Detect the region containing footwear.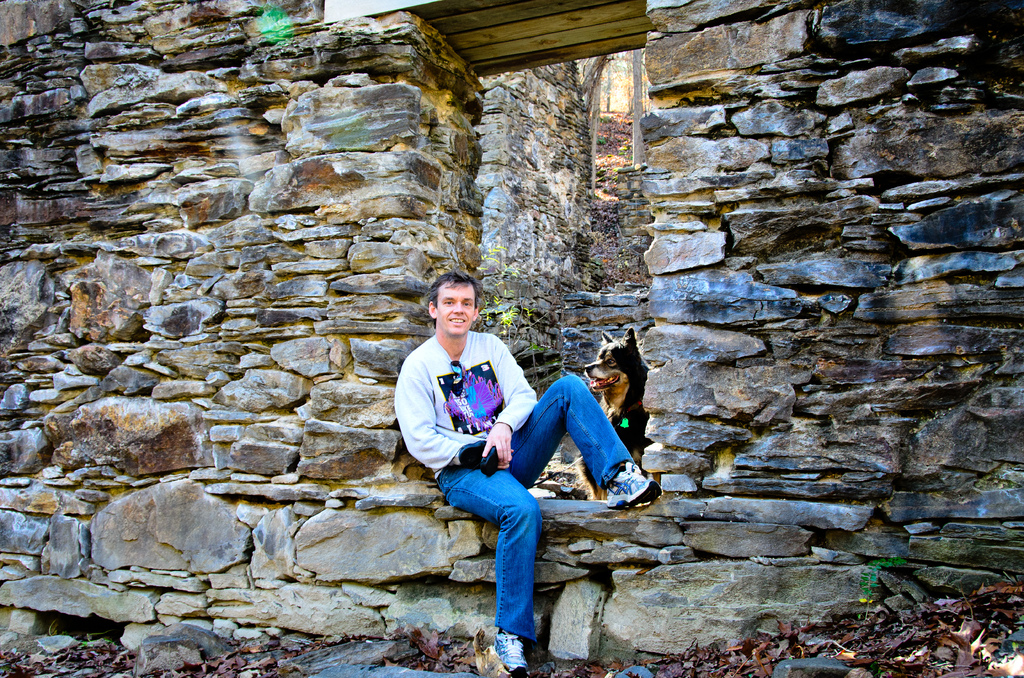
rect(597, 459, 652, 528).
